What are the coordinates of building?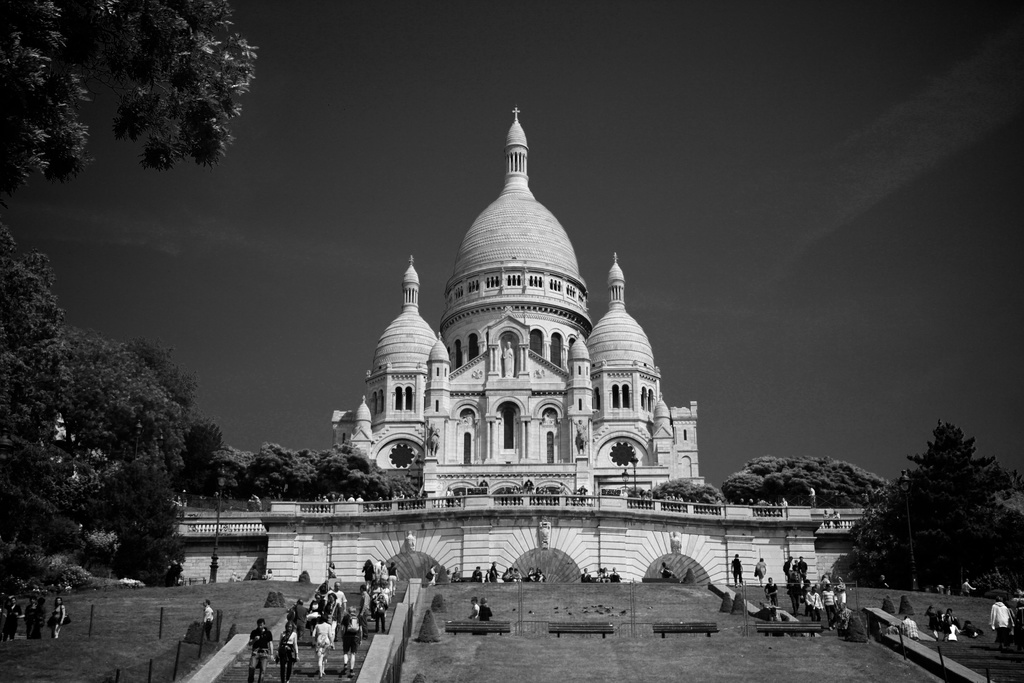
[x1=168, y1=103, x2=881, y2=591].
